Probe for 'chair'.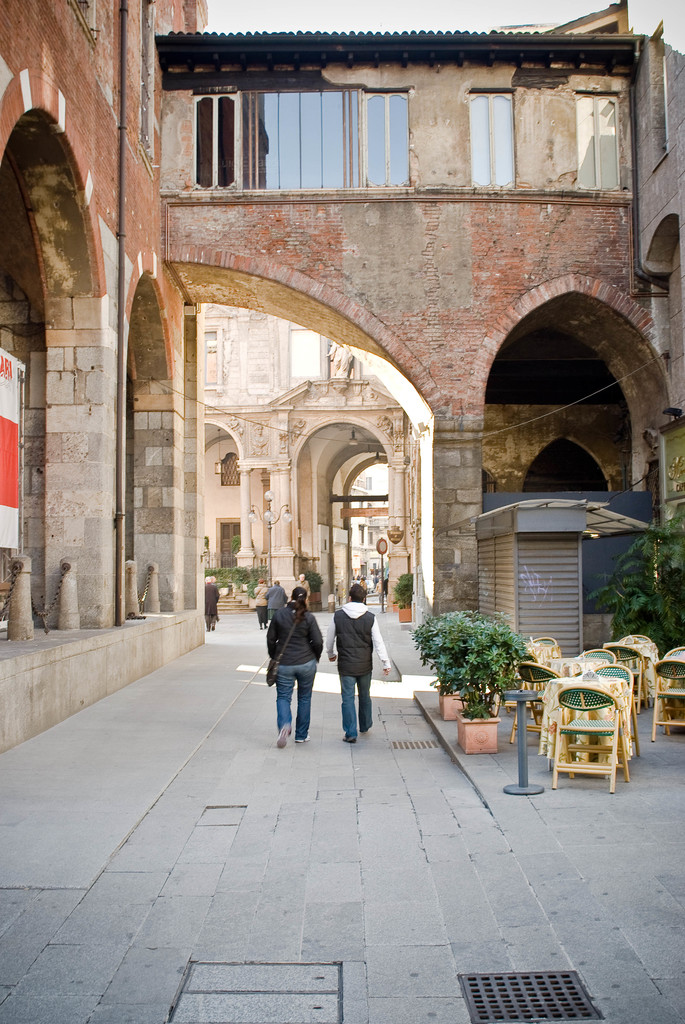
Probe result: <box>618,632,646,644</box>.
